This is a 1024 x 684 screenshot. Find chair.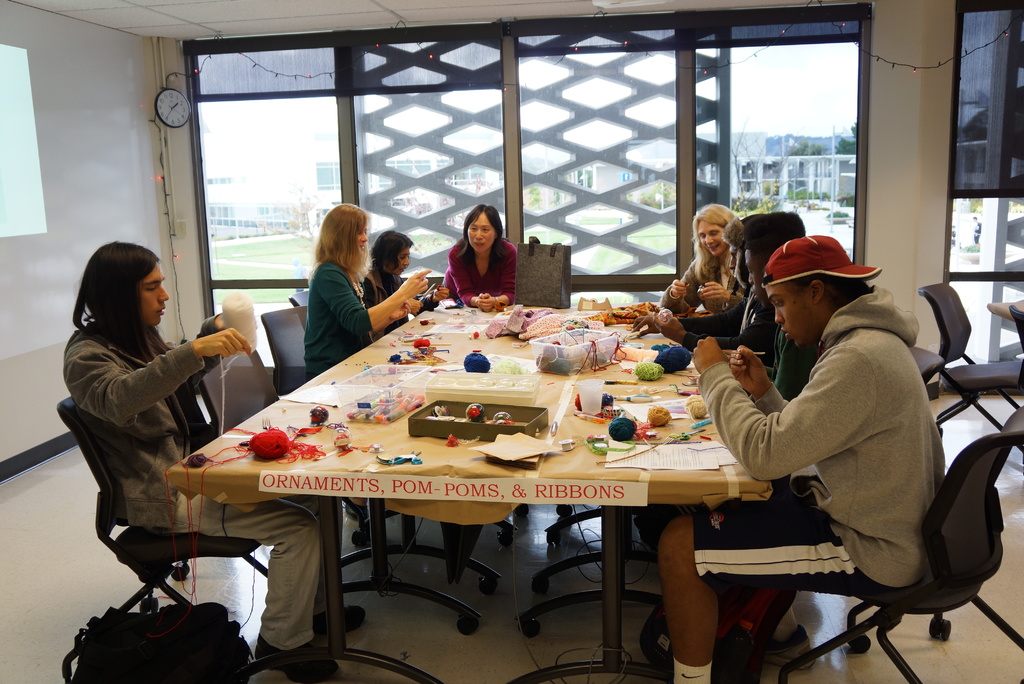
Bounding box: x1=58 y1=394 x2=270 y2=683.
